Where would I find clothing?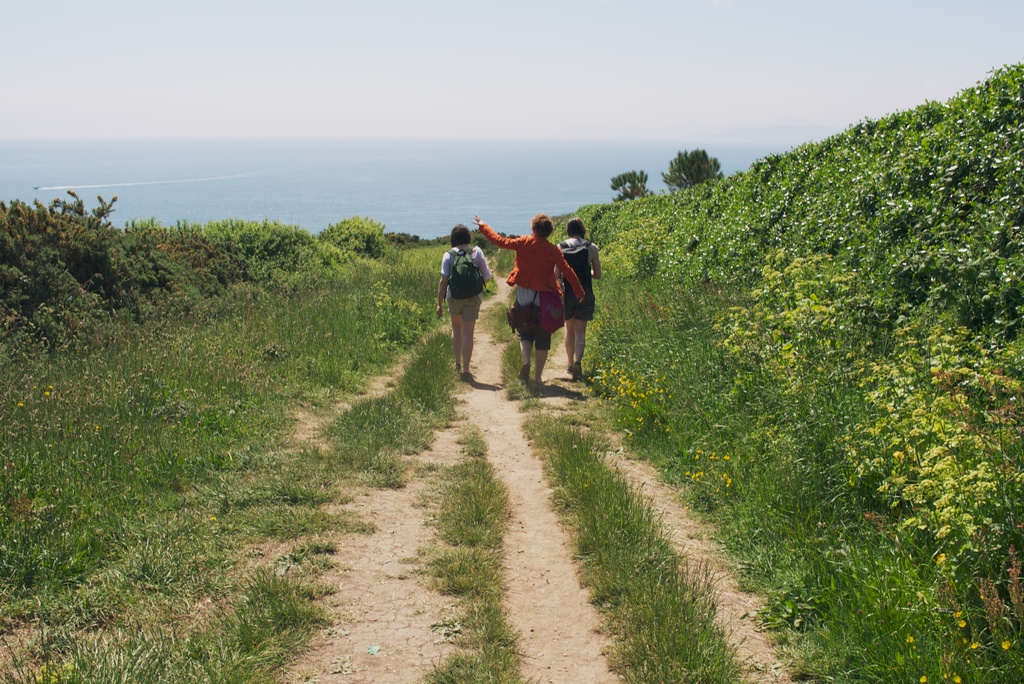
At Rect(481, 223, 583, 349).
